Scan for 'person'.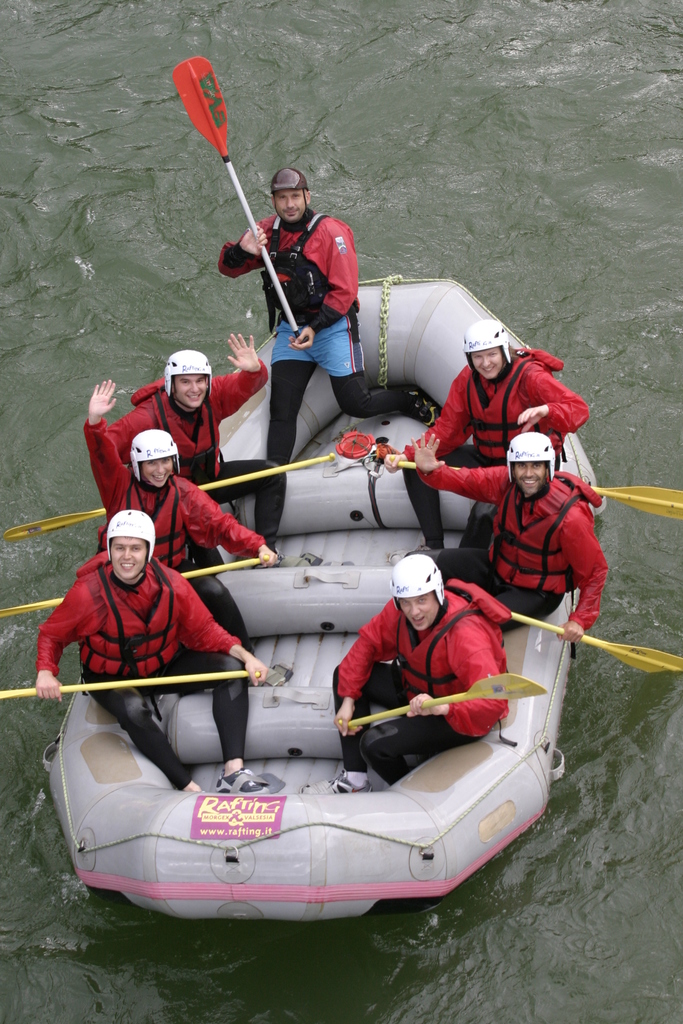
Scan result: [383, 321, 591, 554].
